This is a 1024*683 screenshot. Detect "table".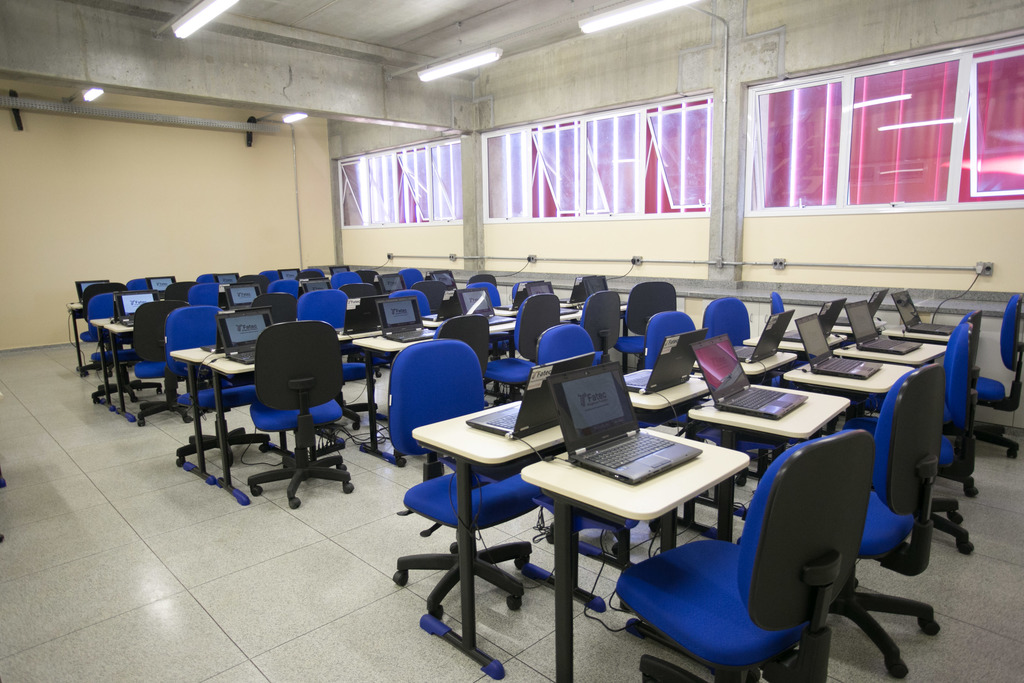
831:325:854:336.
